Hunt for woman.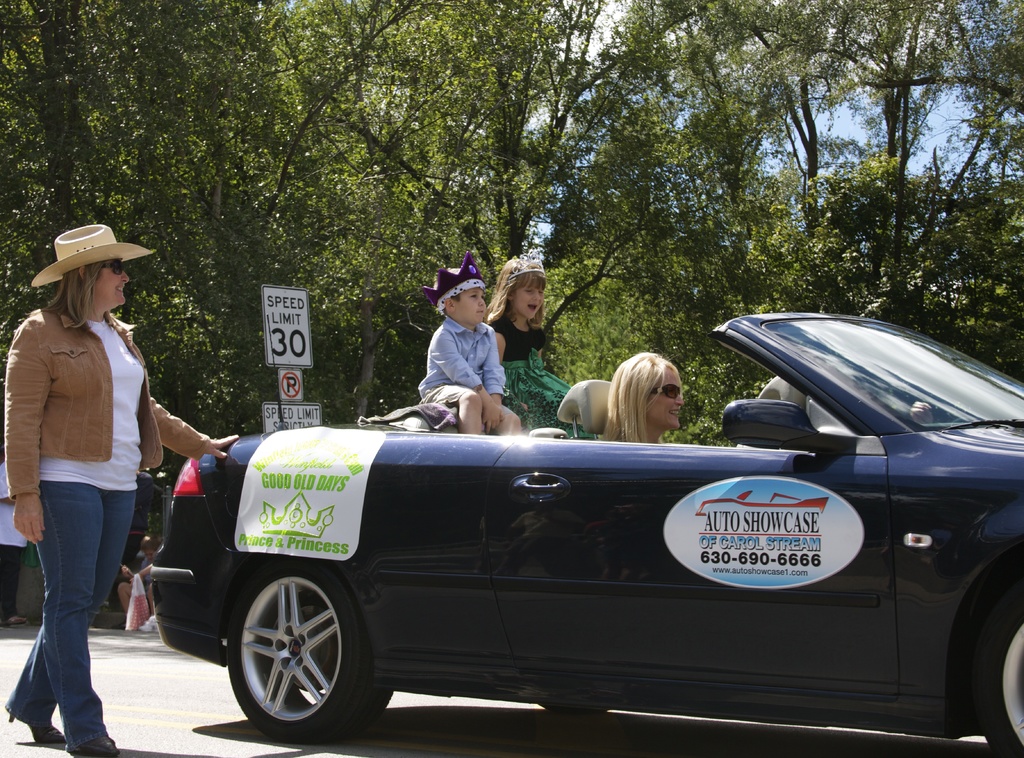
Hunted down at bbox=[600, 350, 684, 443].
